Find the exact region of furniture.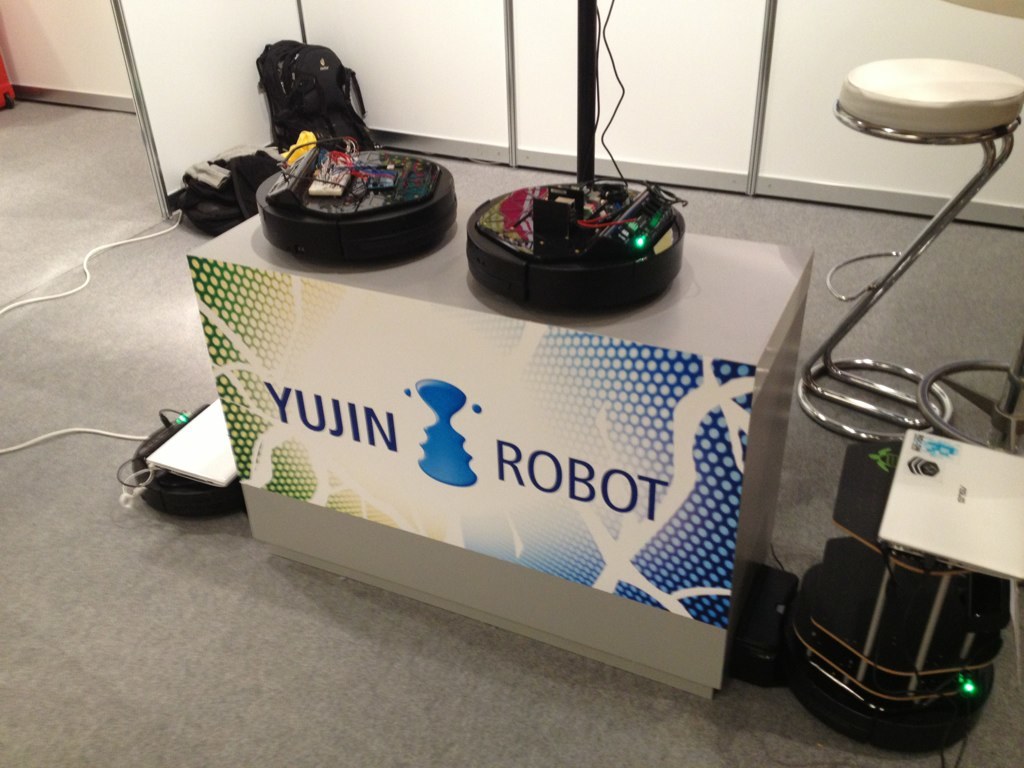
Exact region: (797, 55, 1023, 449).
